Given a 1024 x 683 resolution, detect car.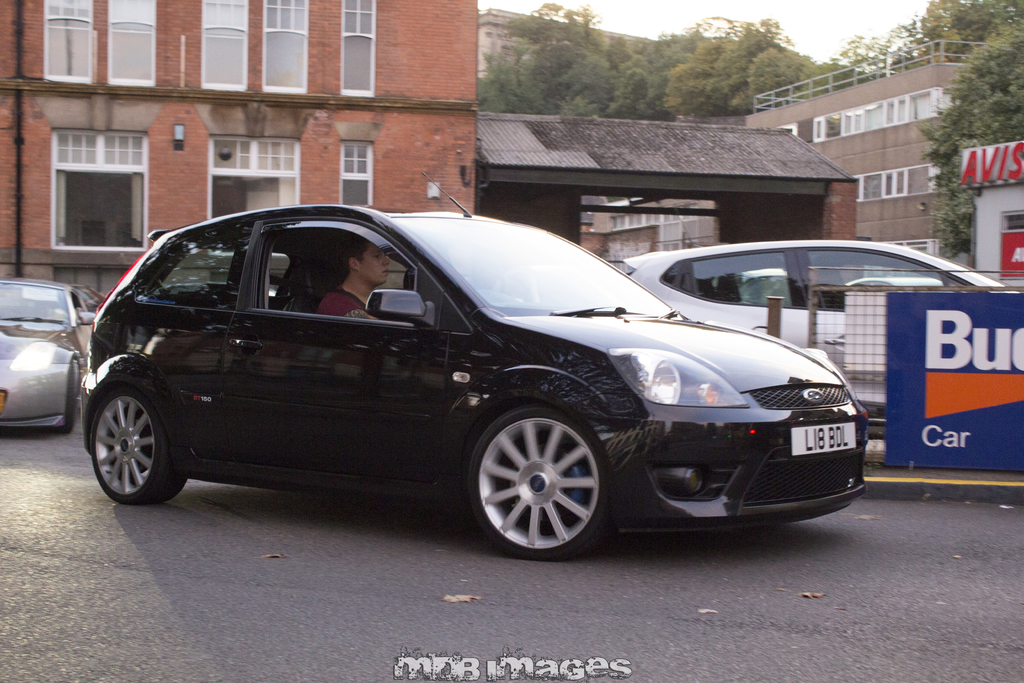
(left=0, top=276, right=99, bottom=427).
